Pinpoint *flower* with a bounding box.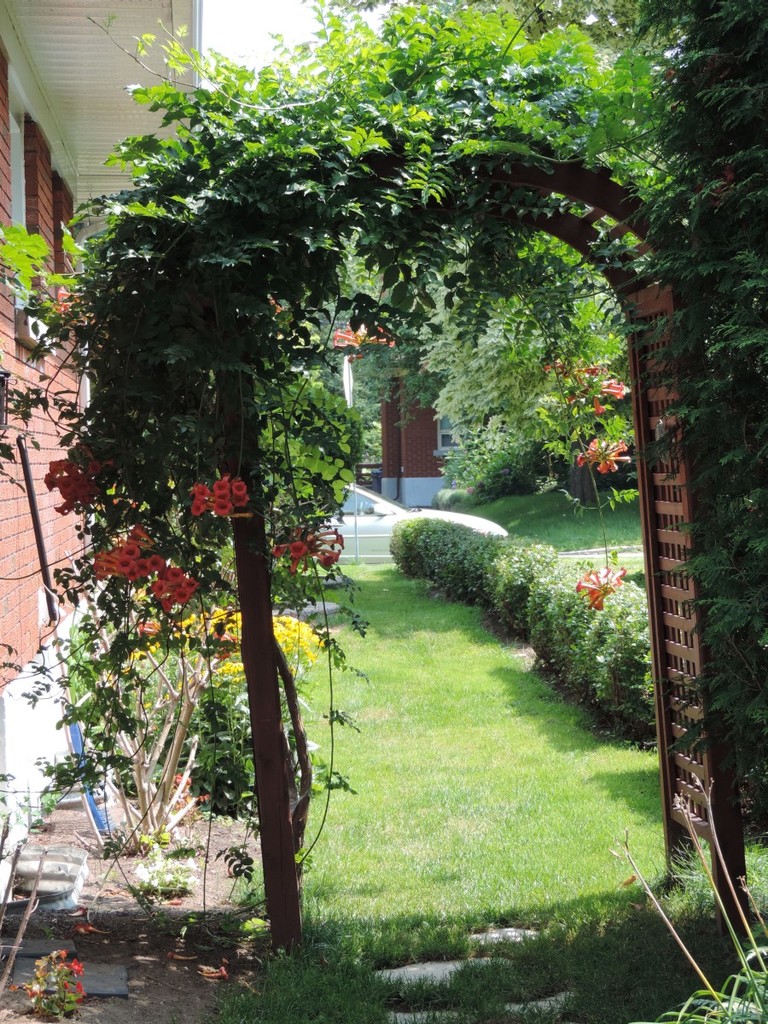
bbox(168, 891, 178, 906).
